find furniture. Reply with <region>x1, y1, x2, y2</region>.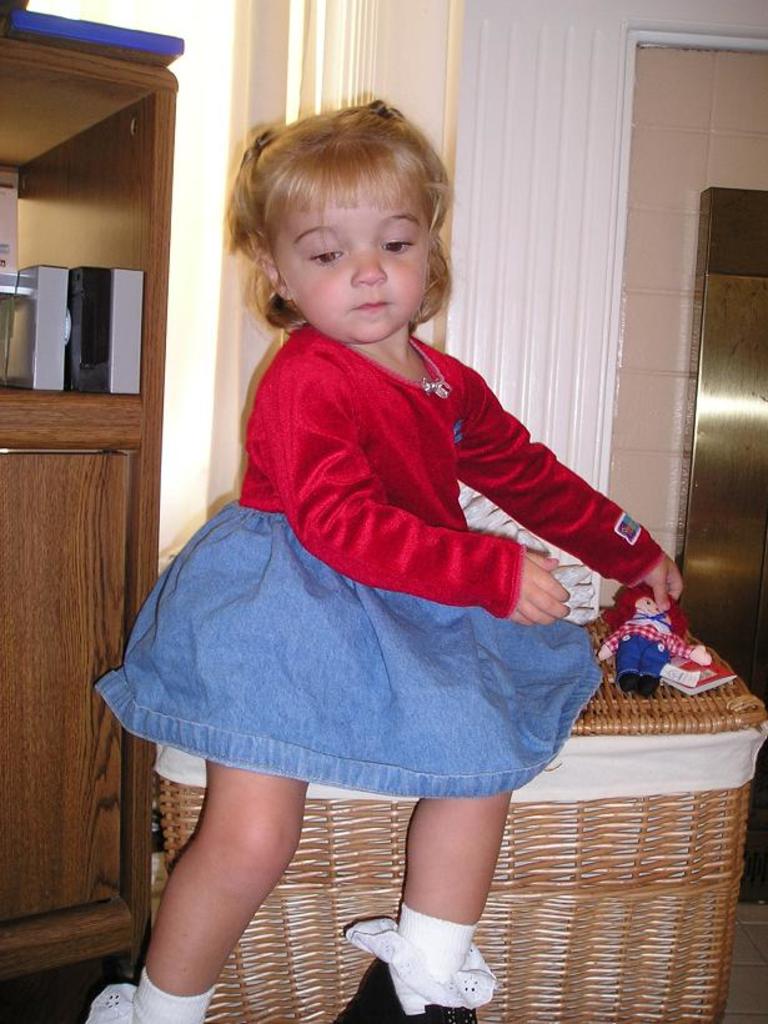
<region>0, 39, 176, 989</region>.
